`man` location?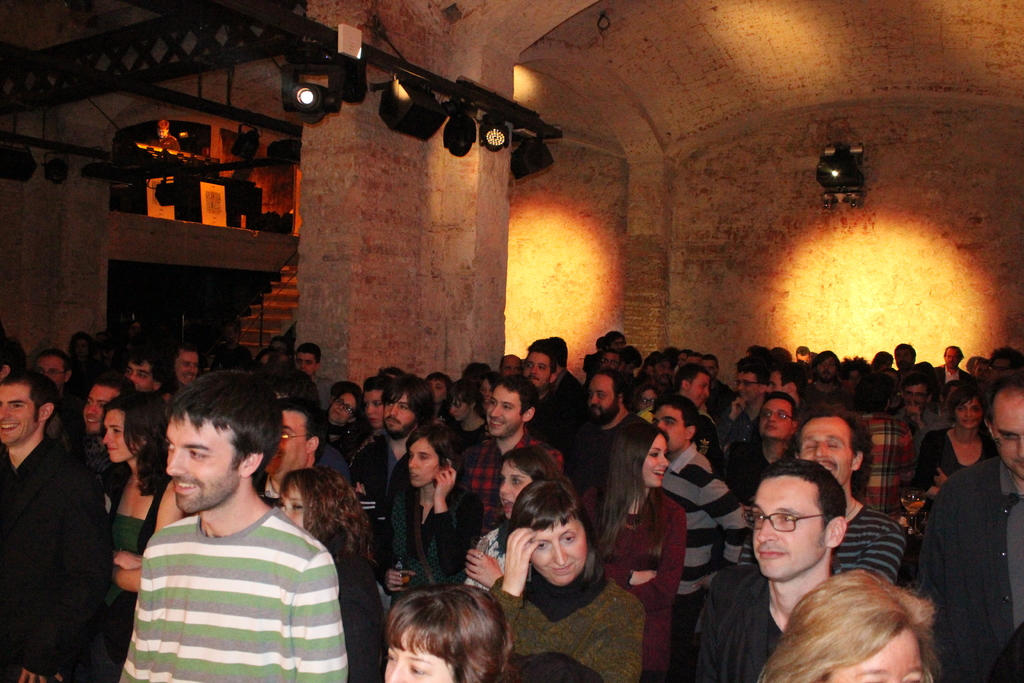
(left=600, top=349, right=621, bottom=375)
